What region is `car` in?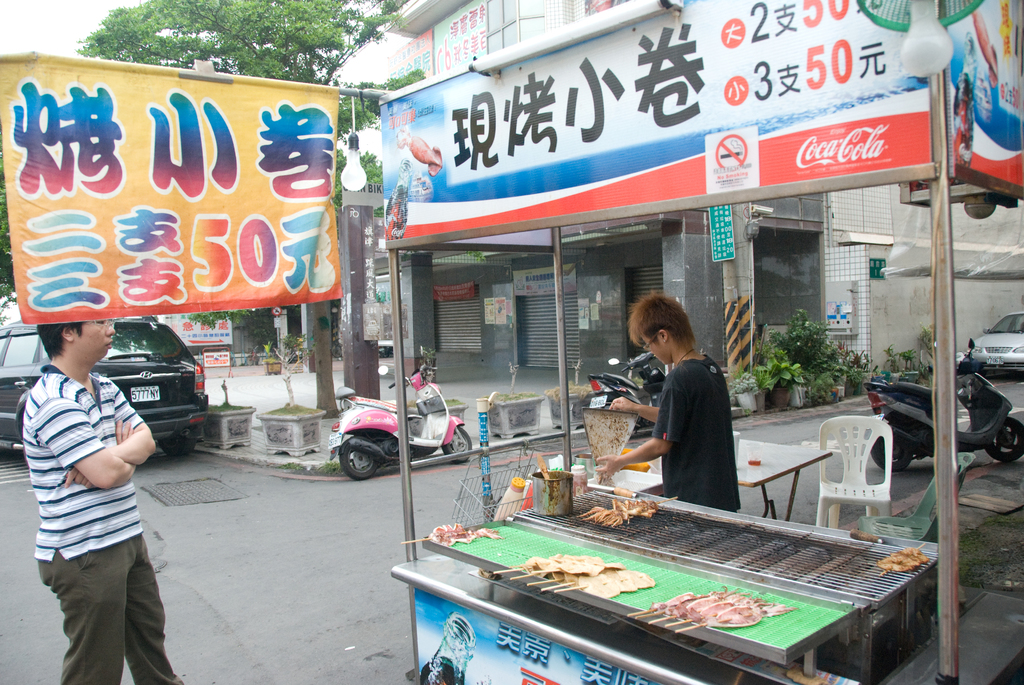
[x1=0, y1=312, x2=214, y2=460].
